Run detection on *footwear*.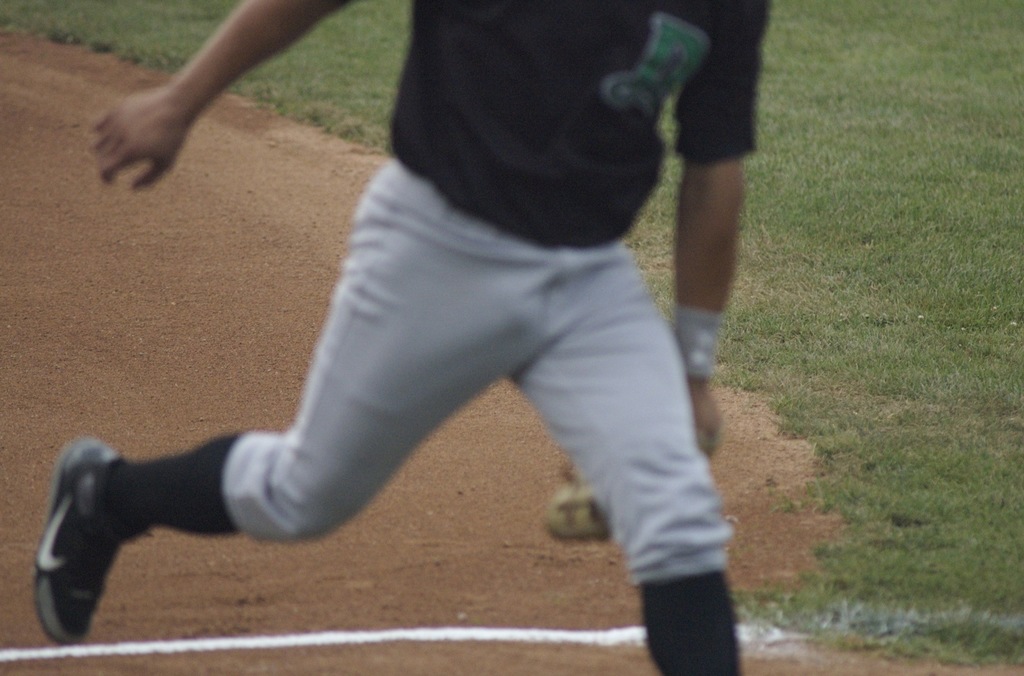
Result: [x1=30, y1=435, x2=126, y2=646].
